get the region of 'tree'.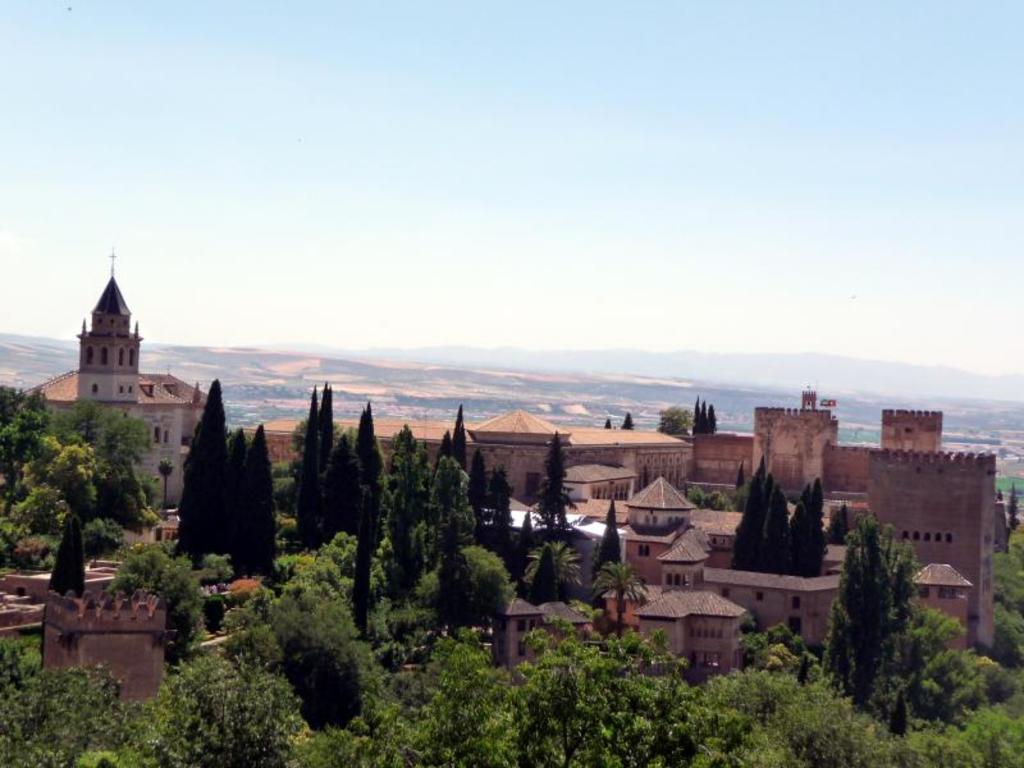
region(822, 513, 900, 714).
